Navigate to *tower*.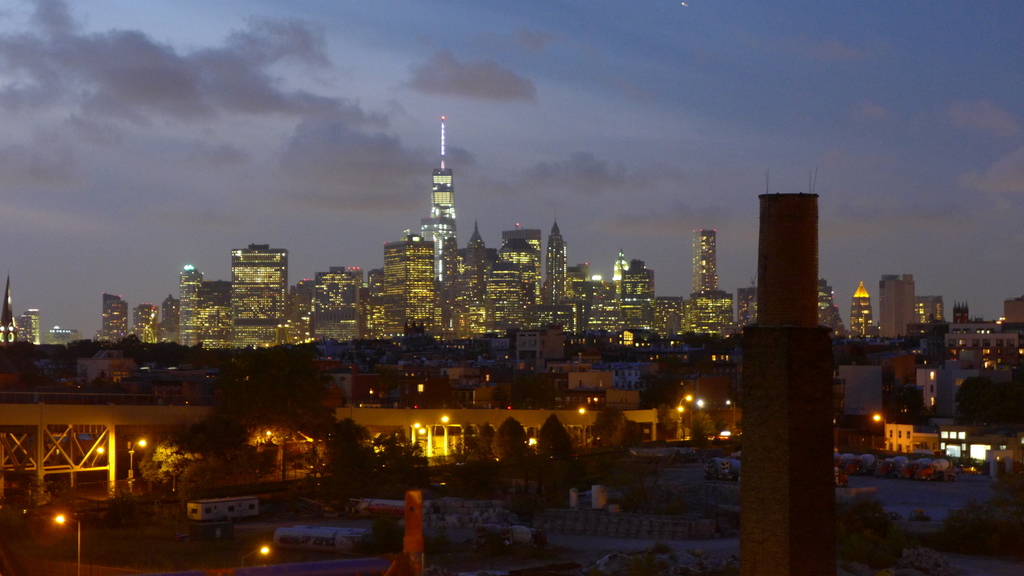
Navigation target: Rect(491, 227, 546, 251).
